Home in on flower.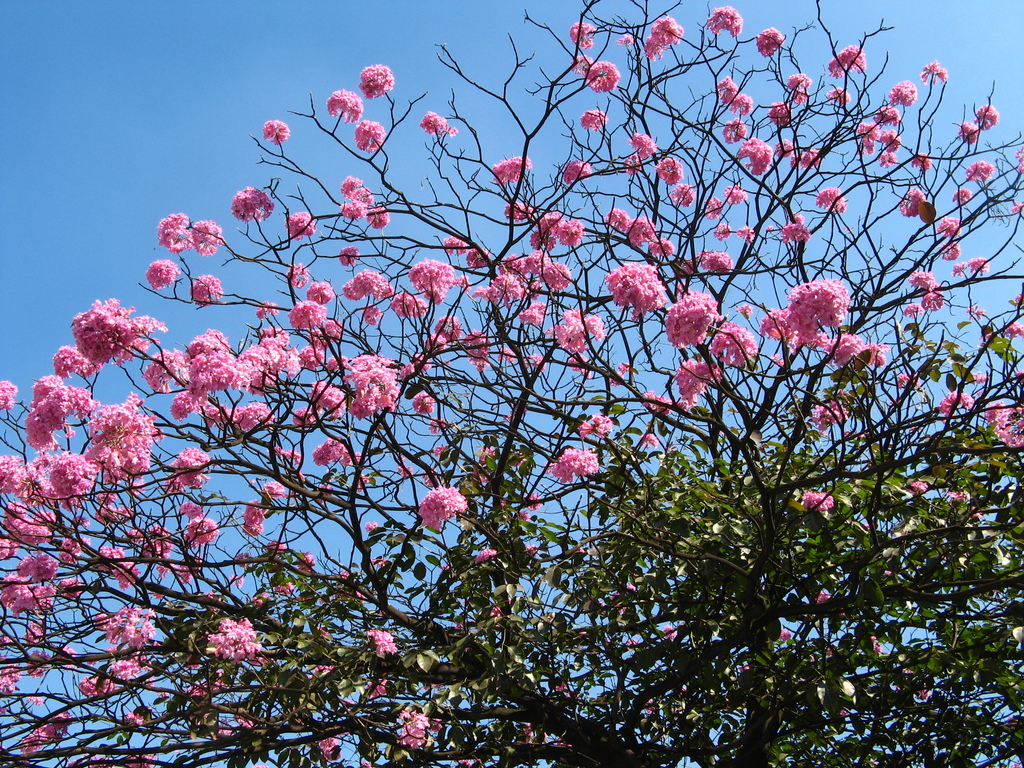
Homed in at <box>938,241,961,260</box>.
